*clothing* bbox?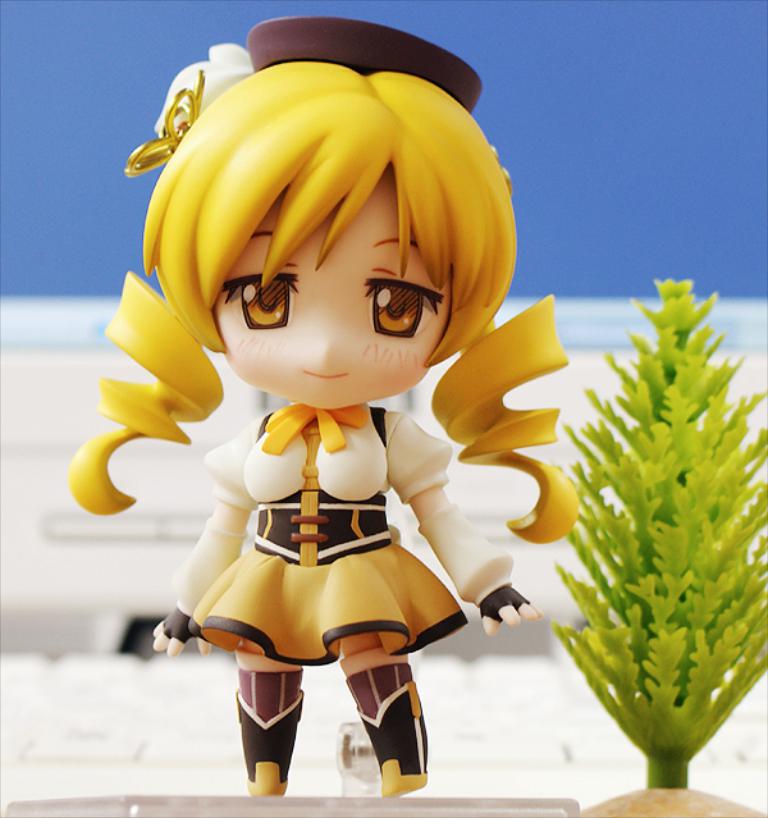
<bbox>160, 402, 518, 670</bbox>
